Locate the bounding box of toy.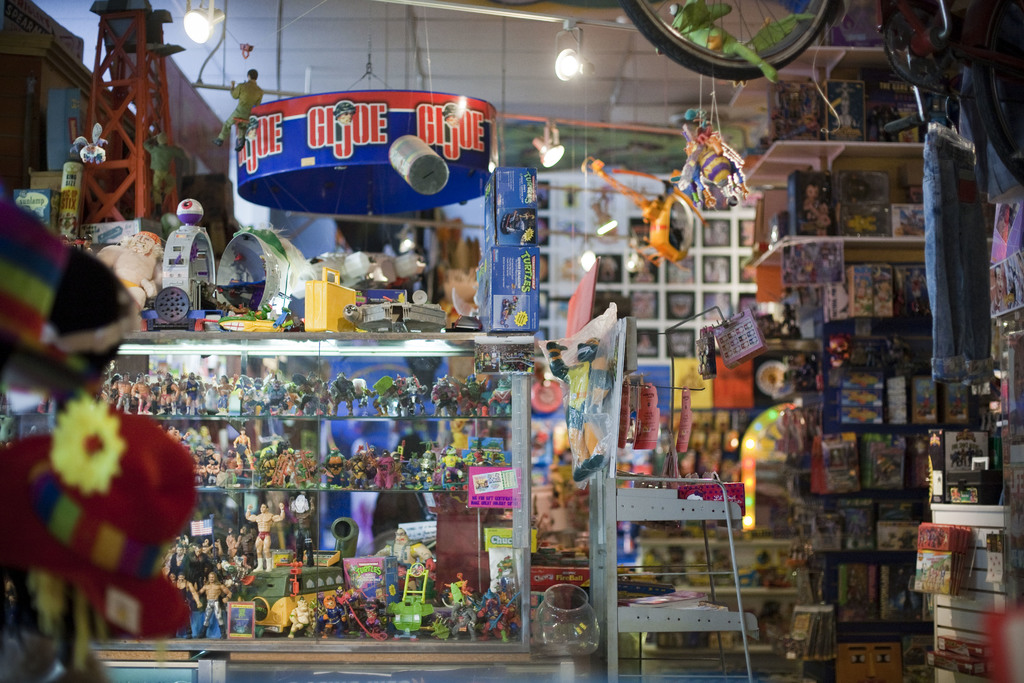
Bounding box: {"x1": 283, "y1": 603, "x2": 322, "y2": 634}.
